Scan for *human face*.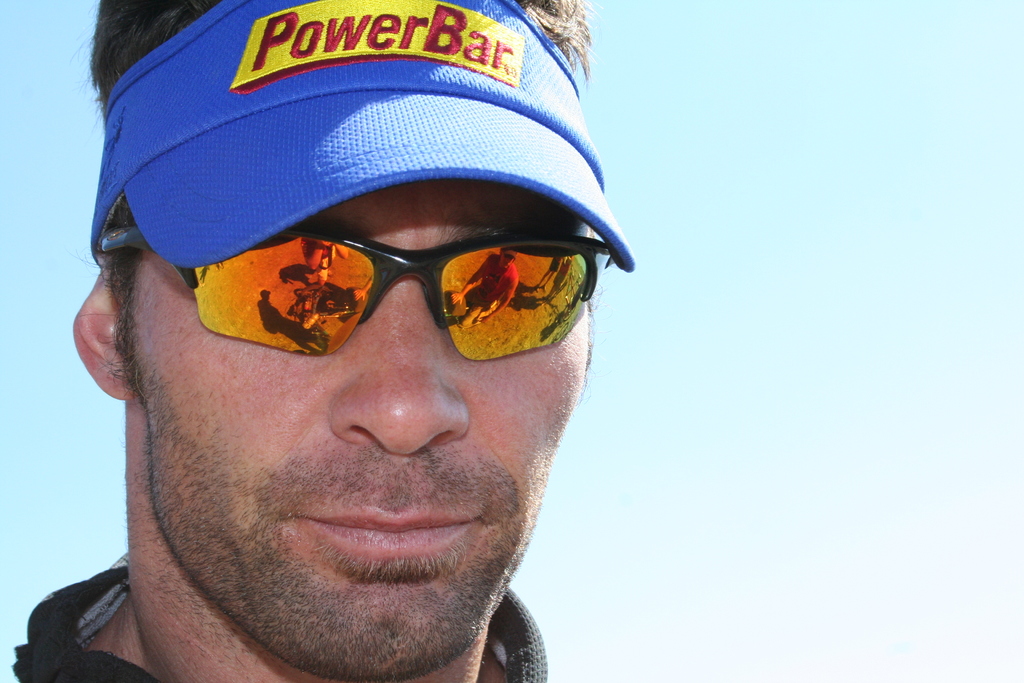
Scan result: [x1=134, y1=189, x2=591, y2=677].
